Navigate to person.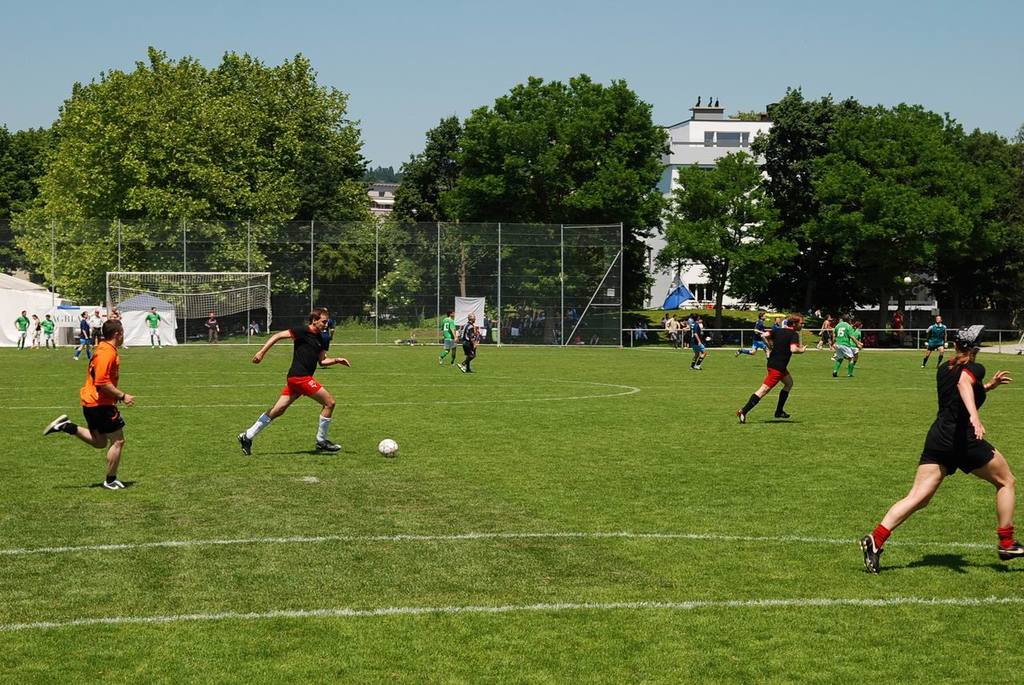
Navigation target: BBox(13, 310, 26, 352).
